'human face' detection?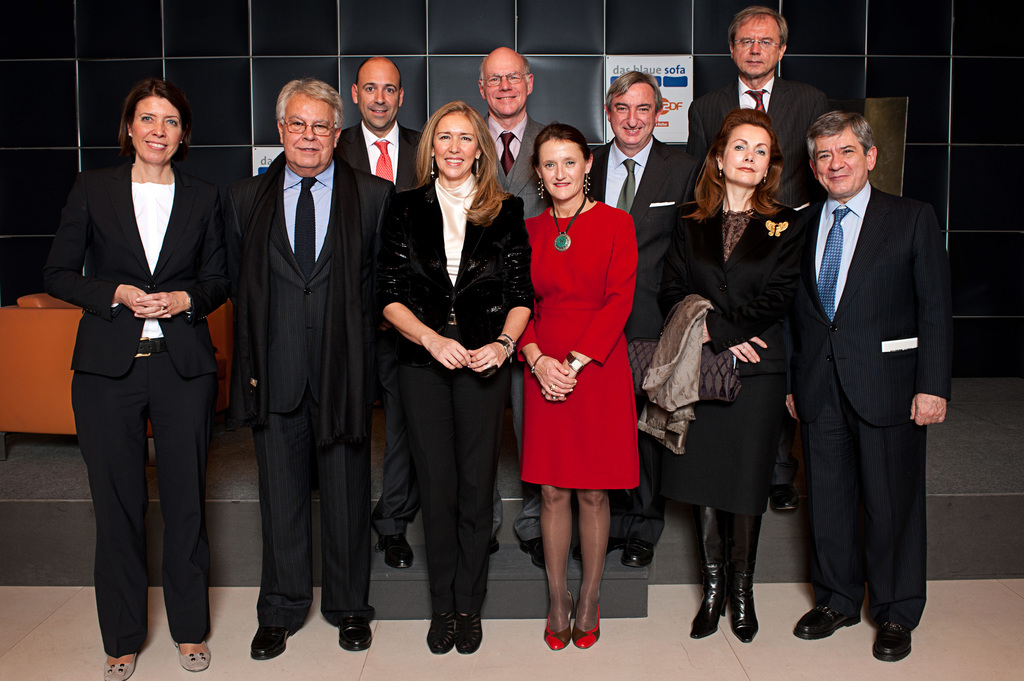
(721, 121, 770, 183)
